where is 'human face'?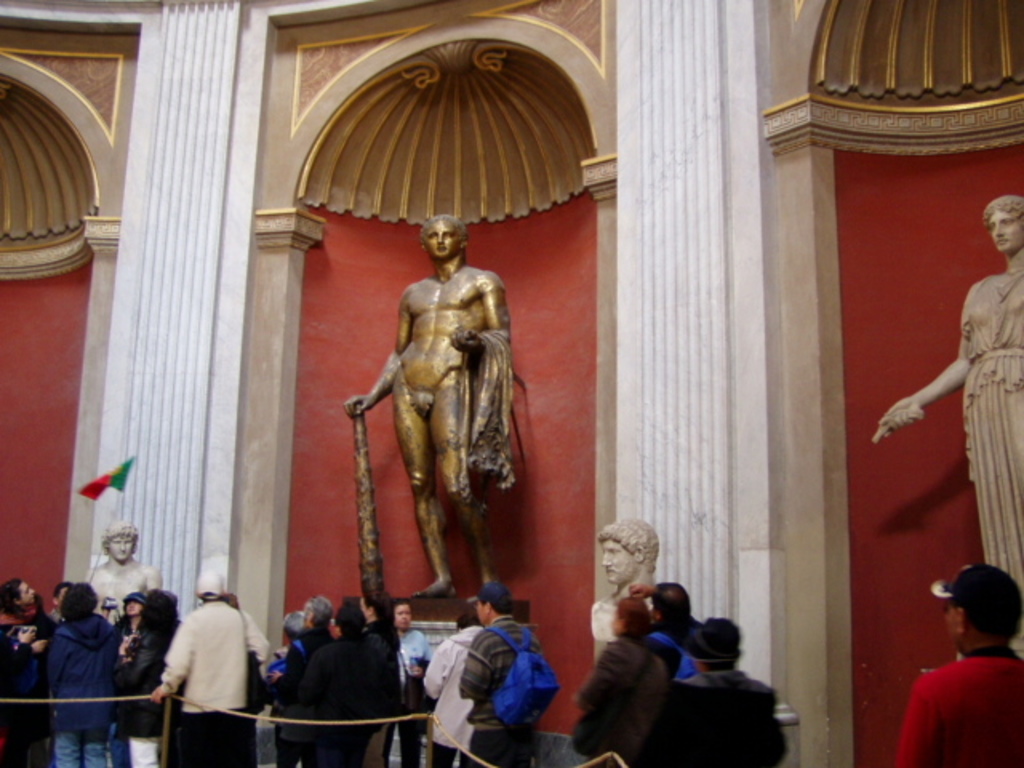
[360, 597, 370, 622].
